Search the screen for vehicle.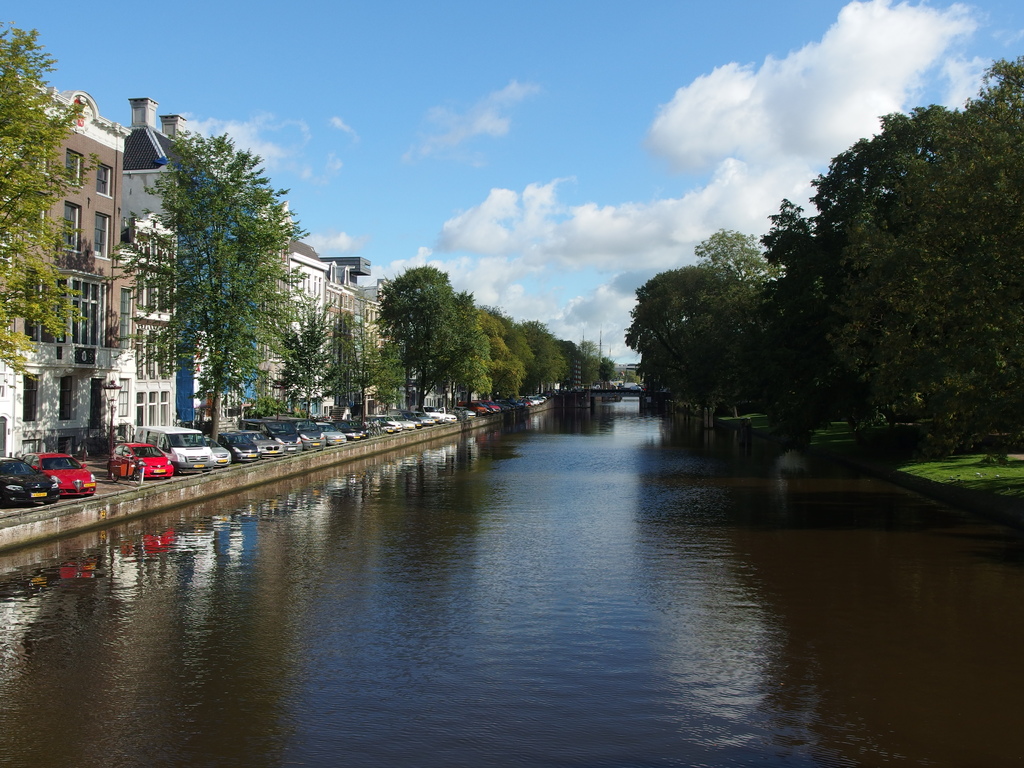
Found at left=404, top=408, right=425, bottom=429.
